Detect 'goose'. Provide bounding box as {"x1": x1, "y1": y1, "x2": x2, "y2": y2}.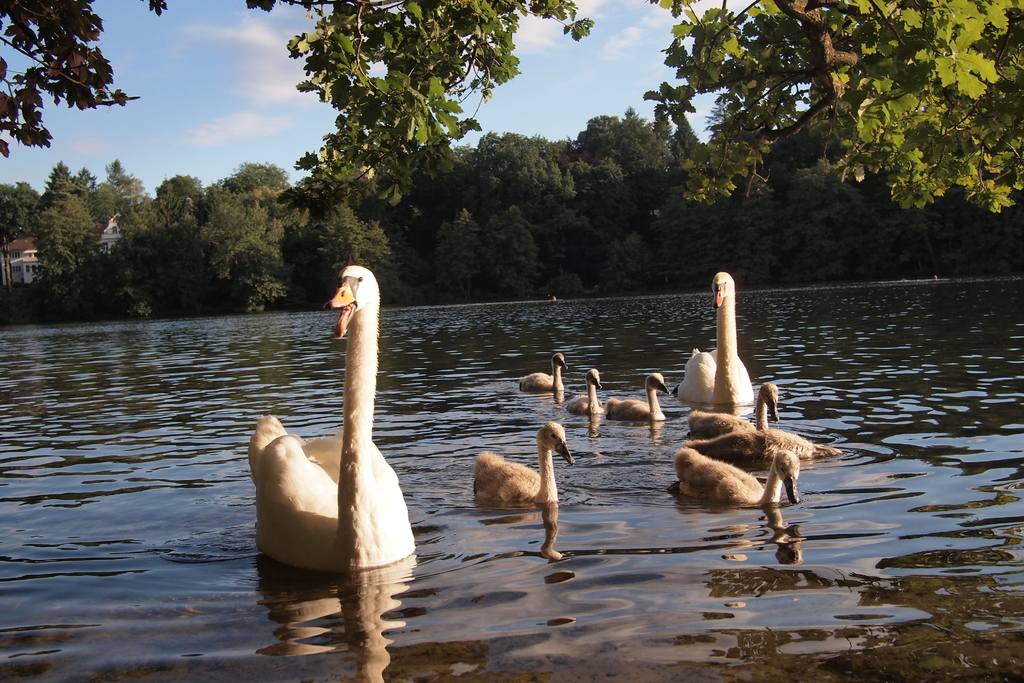
{"x1": 676, "y1": 270, "x2": 752, "y2": 403}.
